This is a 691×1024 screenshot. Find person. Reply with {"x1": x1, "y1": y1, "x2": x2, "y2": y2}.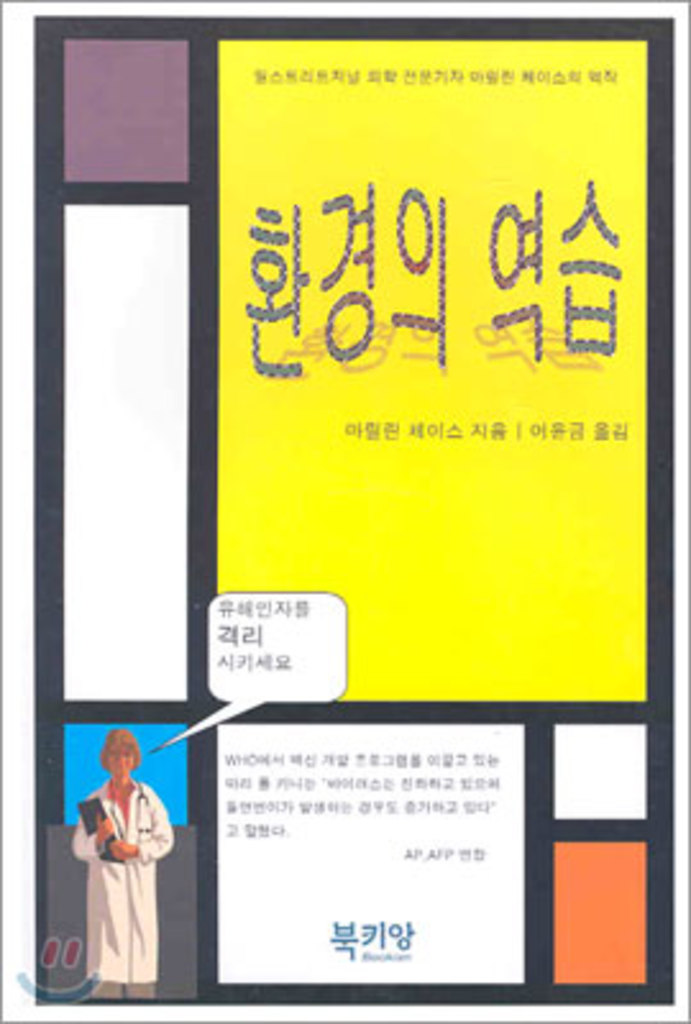
{"x1": 79, "y1": 727, "x2": 189, "y2": 980}.
